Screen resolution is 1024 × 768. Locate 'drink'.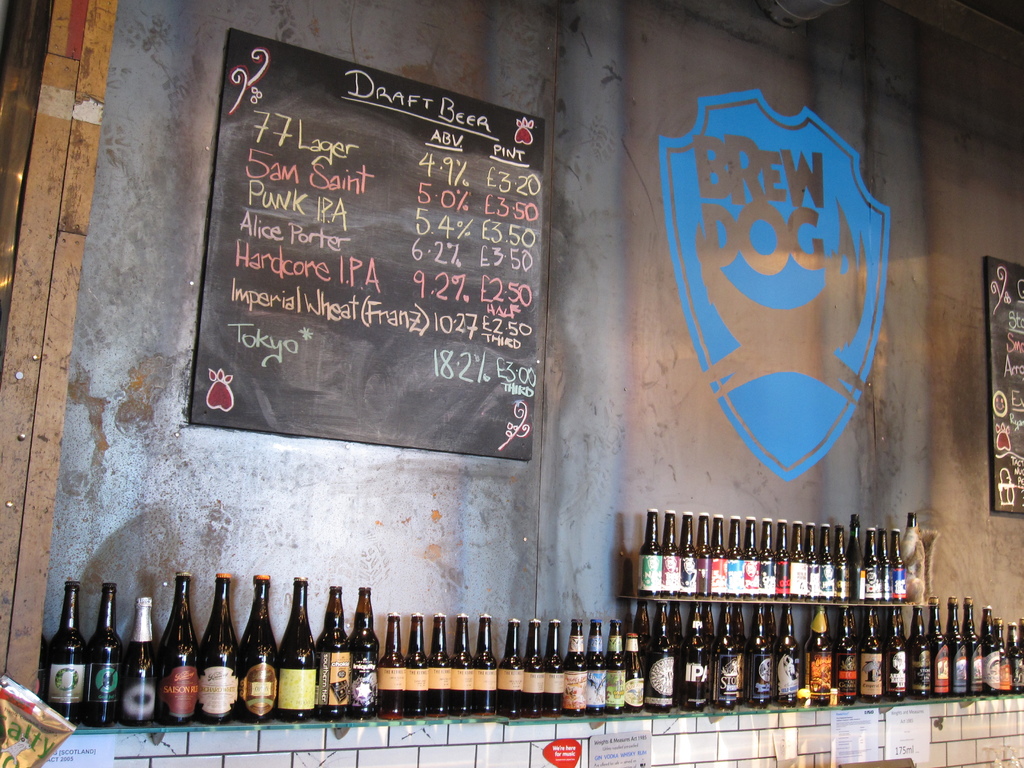
525/620/540/726.
